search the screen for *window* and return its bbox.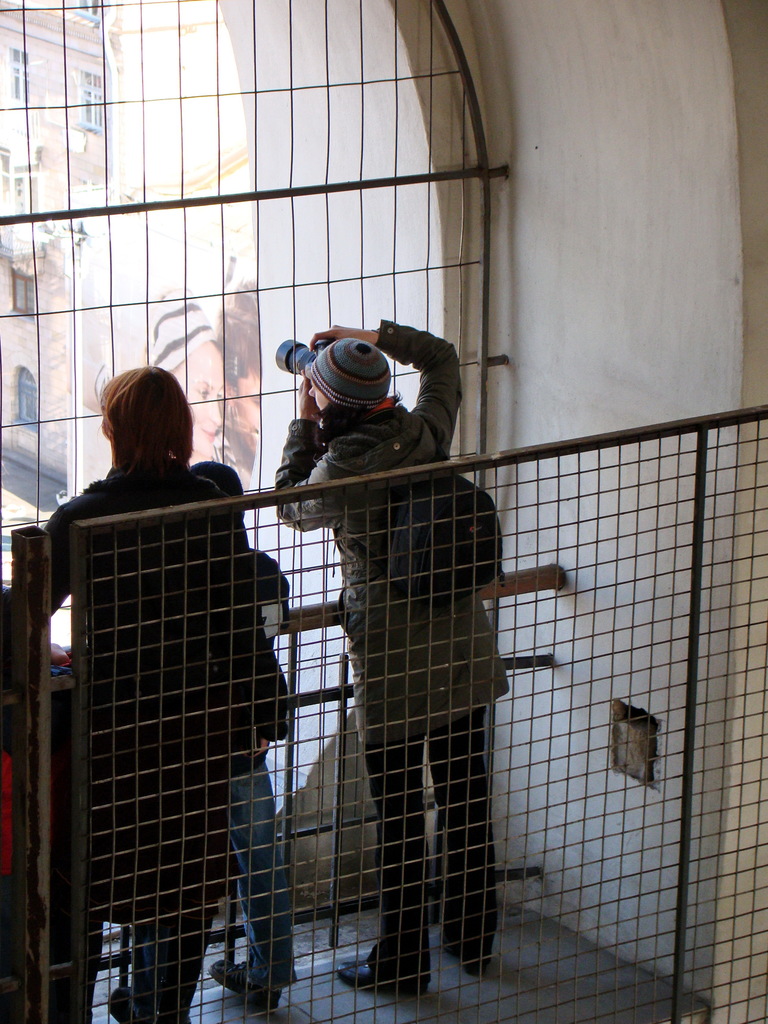
Found: [x1=2, y1=1, x2=478, y2=829].
